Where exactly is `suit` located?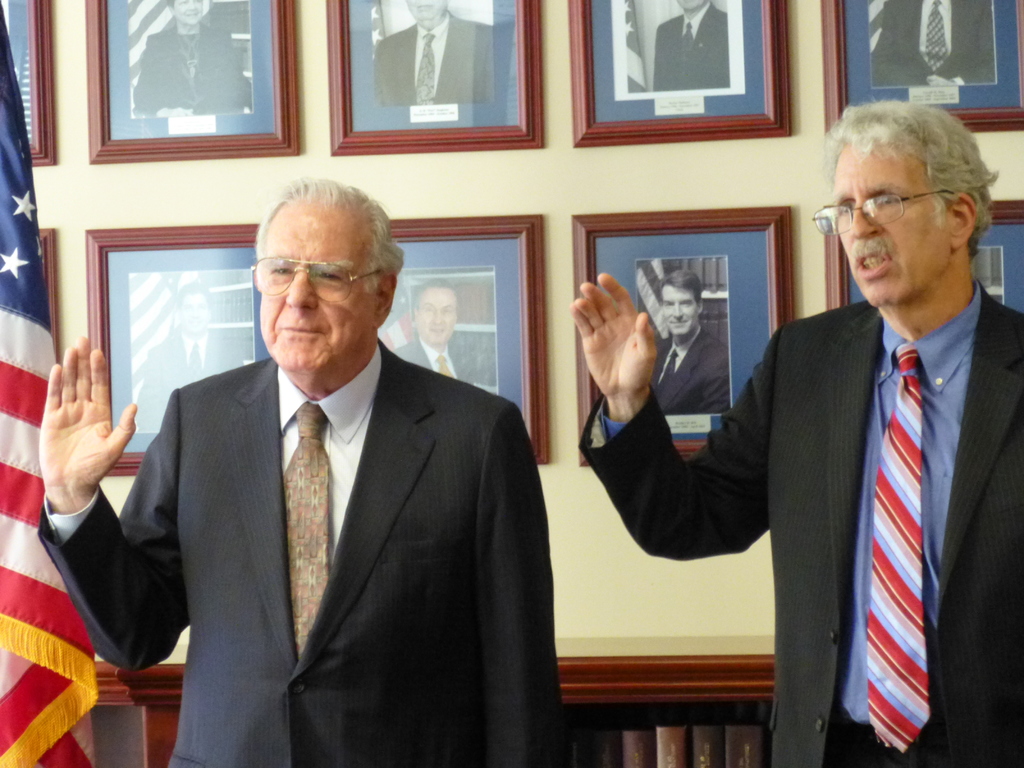
Its bounding box is 130,333,249,436.
